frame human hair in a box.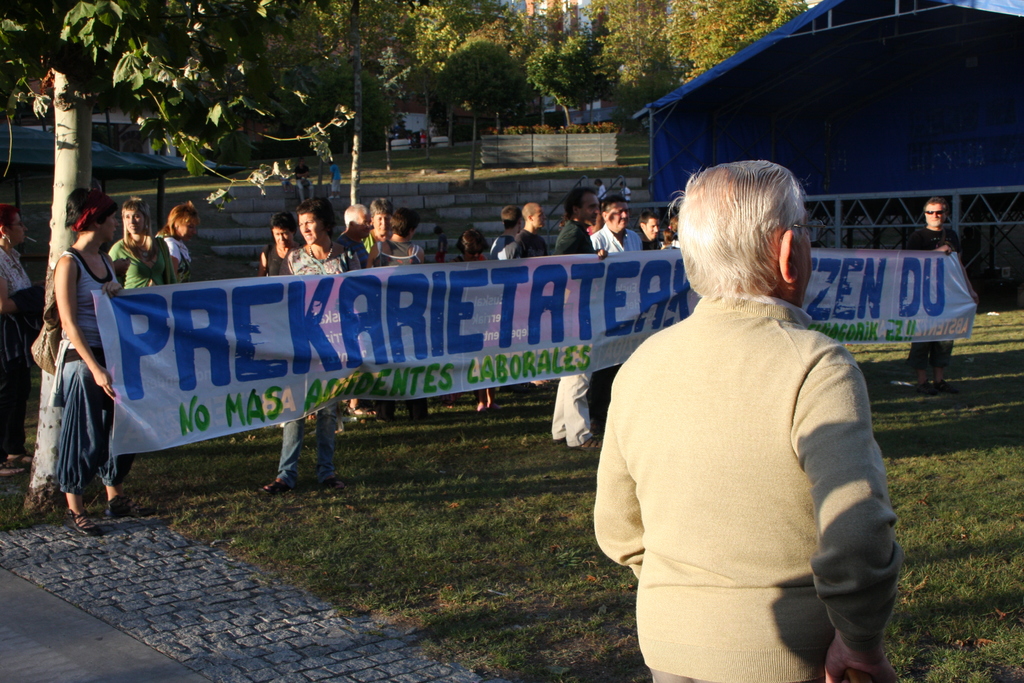
291/199/336/222.
